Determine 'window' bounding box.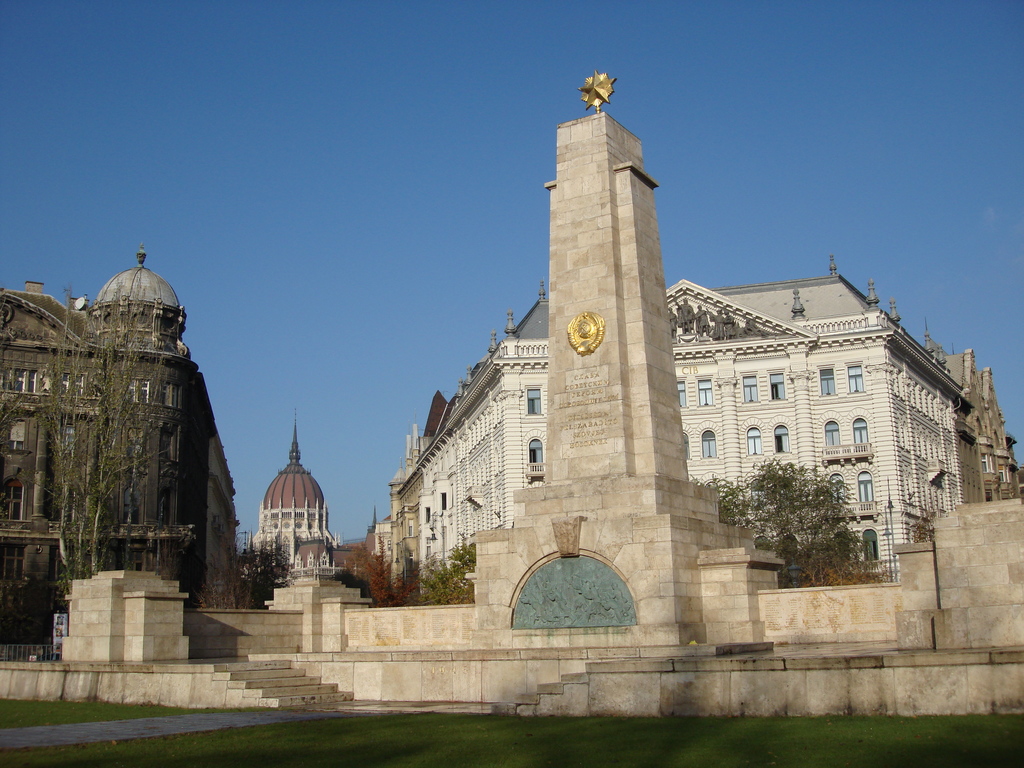
Determined: {"left": 682, "top": 424, "right": 692, "bottom": 463}.
